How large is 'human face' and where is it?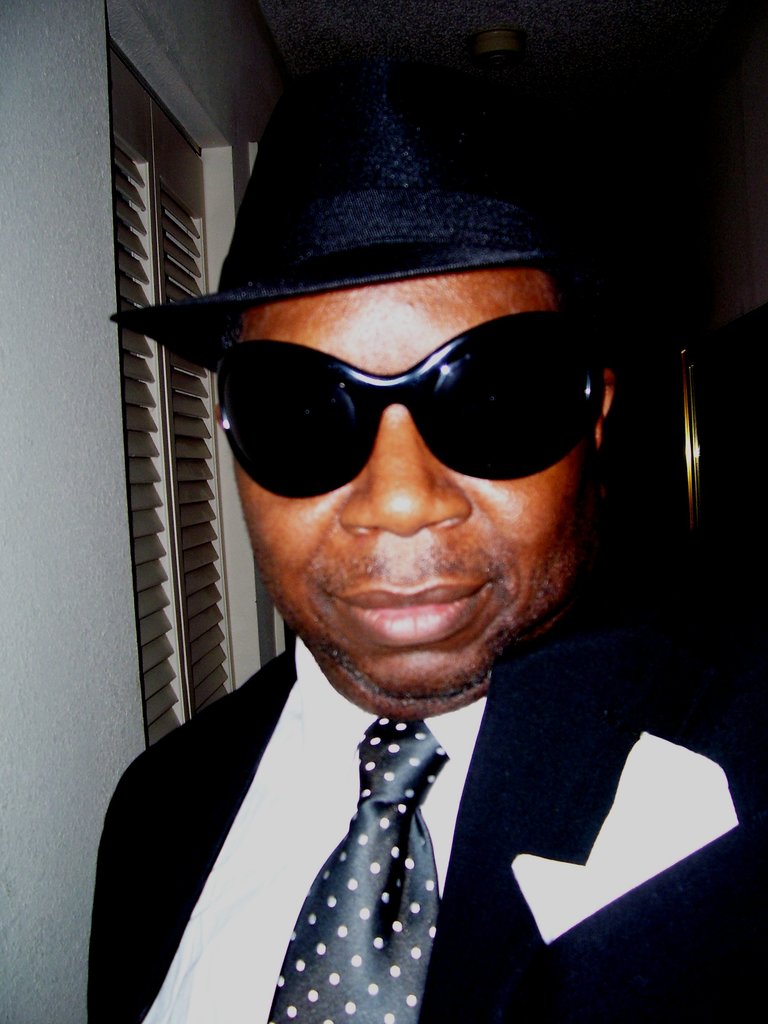
Bounding box: (left=194, top=282, right=635, bottom=680).
